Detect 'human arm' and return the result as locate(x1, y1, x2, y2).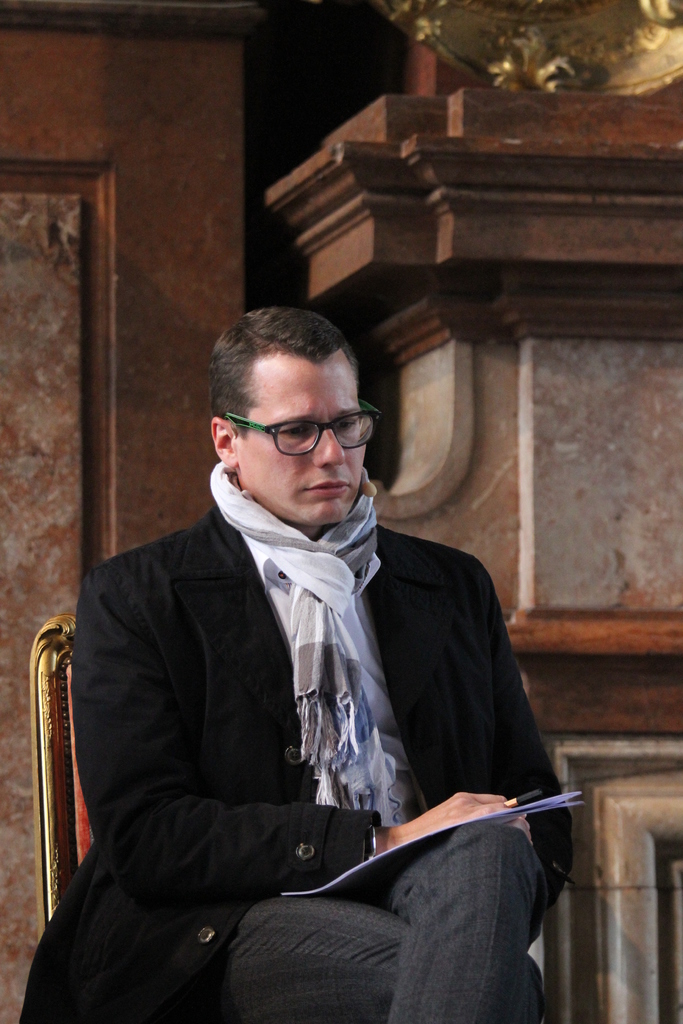
locate(74, 559, 513, 895).
